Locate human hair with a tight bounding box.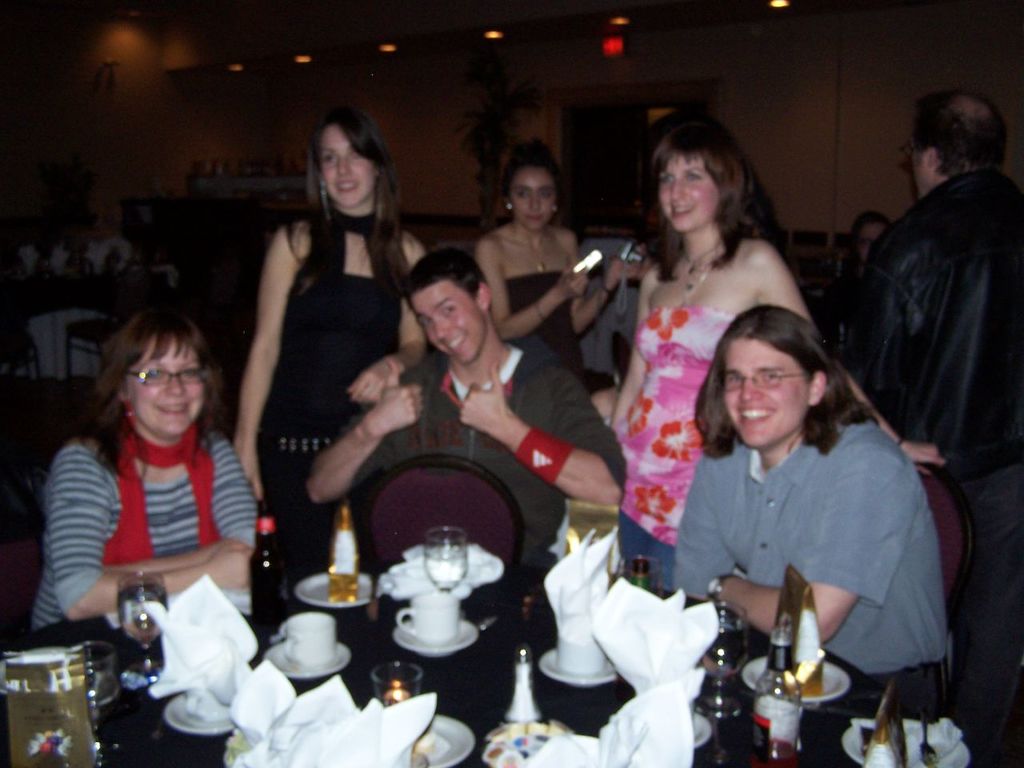
box(643, 111, 754, 277).
